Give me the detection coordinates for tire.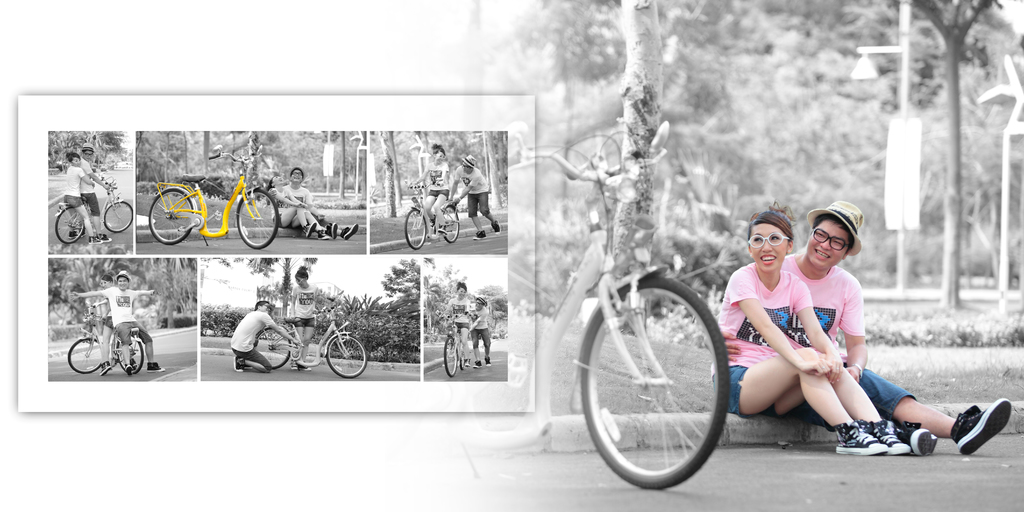
region(68, 337, 106, 374).
